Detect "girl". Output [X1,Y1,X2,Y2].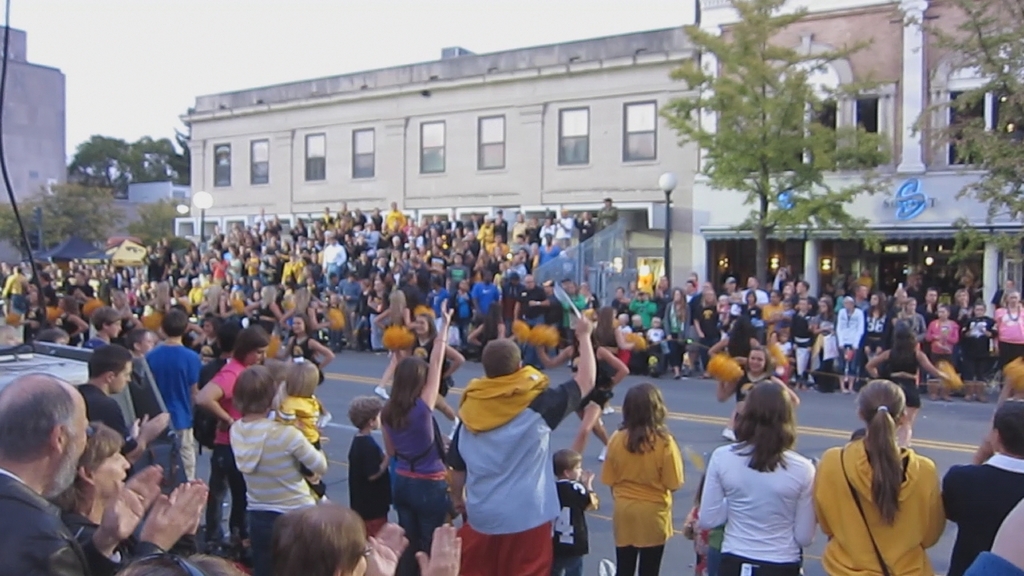
[715,346,800,433].
